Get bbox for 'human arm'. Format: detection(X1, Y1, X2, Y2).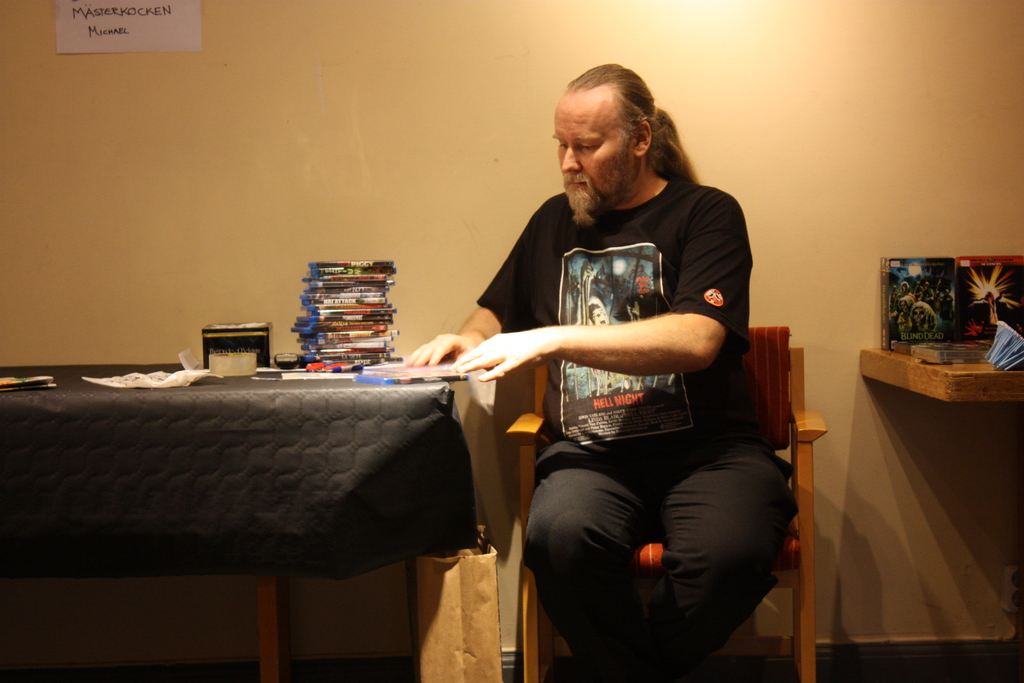
detection(406, 197, 556, 375).
